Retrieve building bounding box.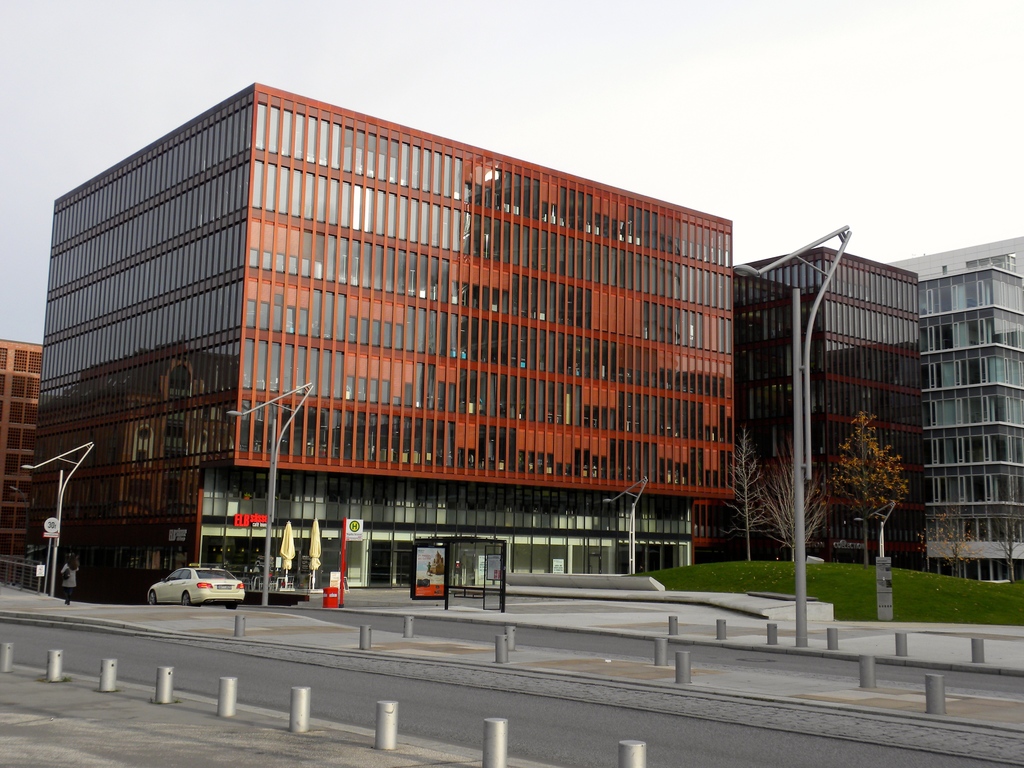
Bounding box: box(0, 338, 45, 557).
